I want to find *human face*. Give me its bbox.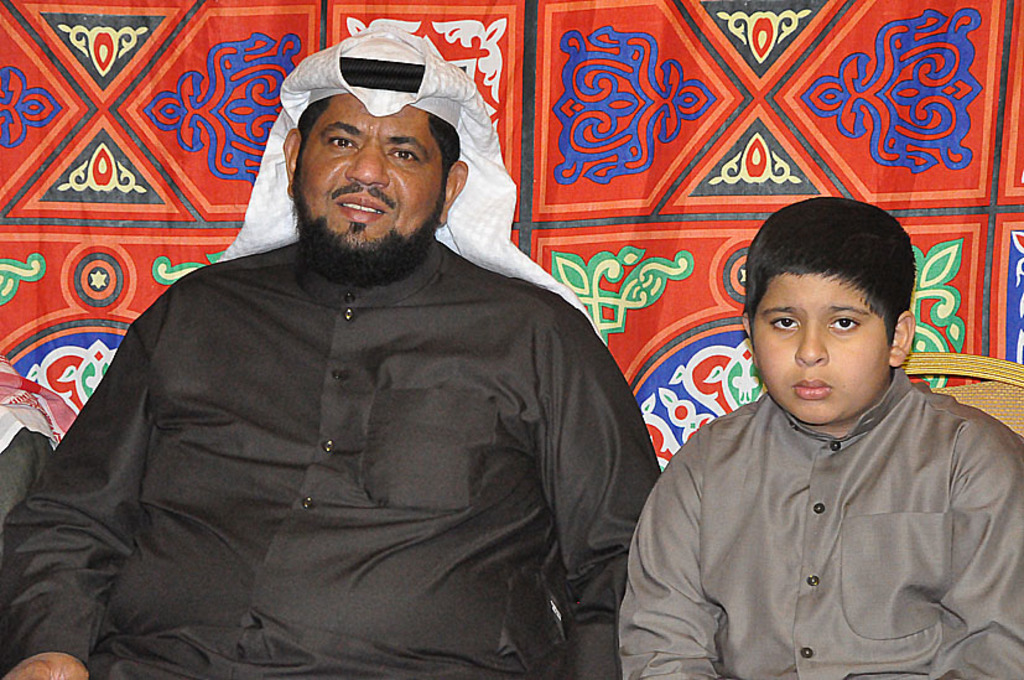
bbox=[297, 95, 445, 254].
